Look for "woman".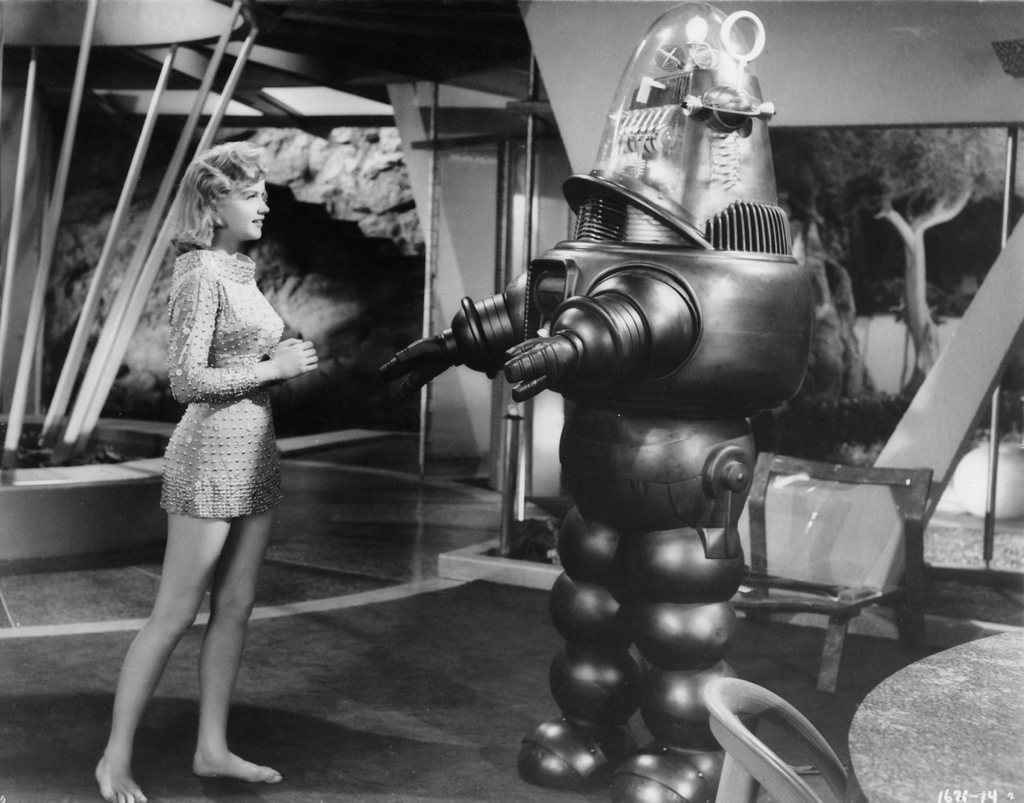
Found: 98/143/323/759.
